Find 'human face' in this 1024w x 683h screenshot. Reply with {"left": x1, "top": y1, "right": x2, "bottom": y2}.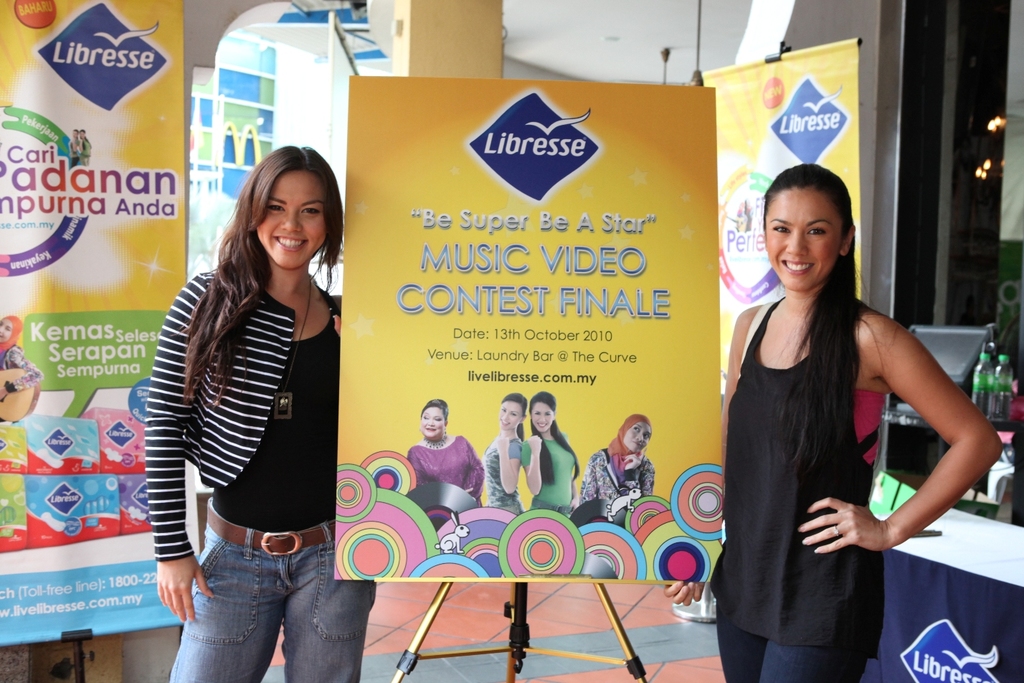
{"left": 499, "top": 403, "right": 523, "bottom": 432}.
